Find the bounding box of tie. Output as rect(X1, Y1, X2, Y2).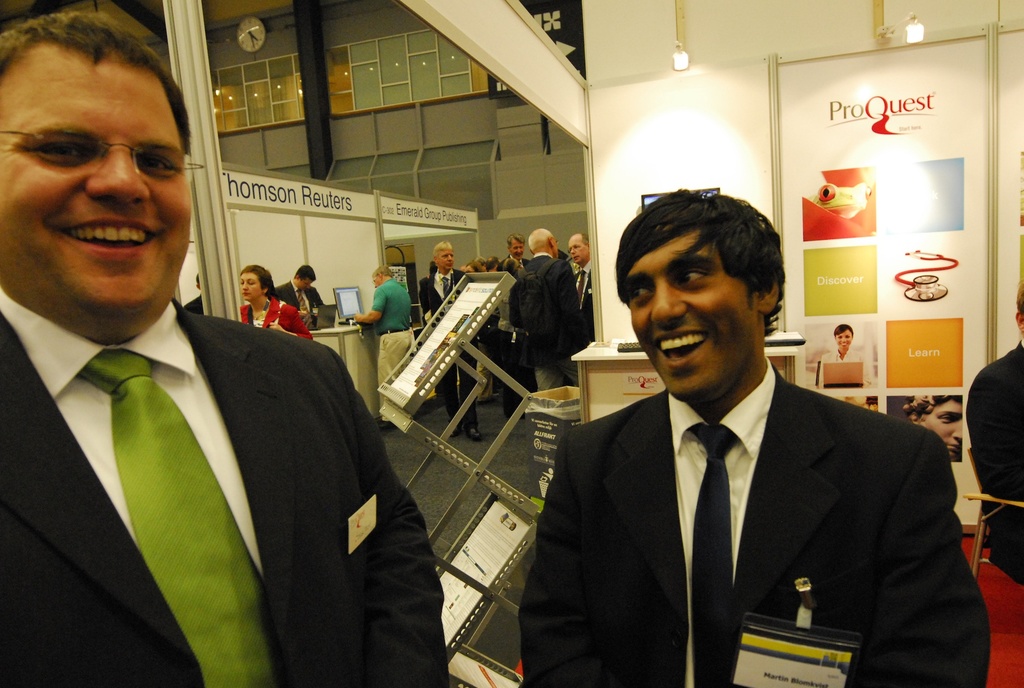
rect(70, 347, 264, 687).
